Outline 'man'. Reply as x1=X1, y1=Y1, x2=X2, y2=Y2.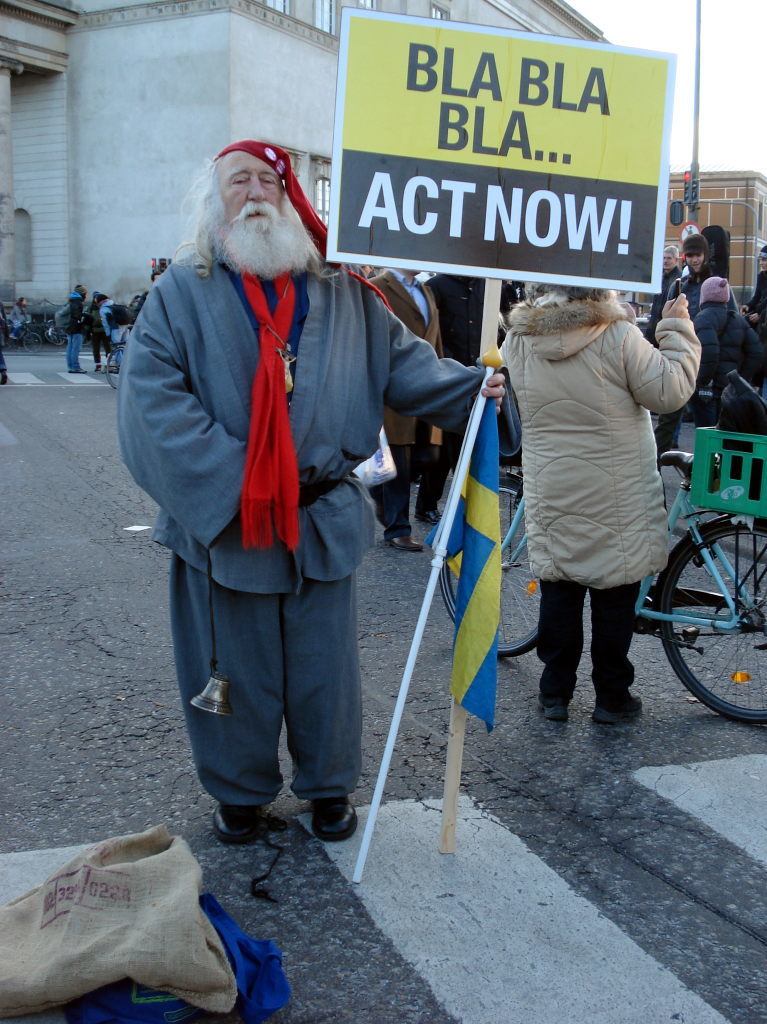
x1=107, y1=149, x2=490, y2=853.
